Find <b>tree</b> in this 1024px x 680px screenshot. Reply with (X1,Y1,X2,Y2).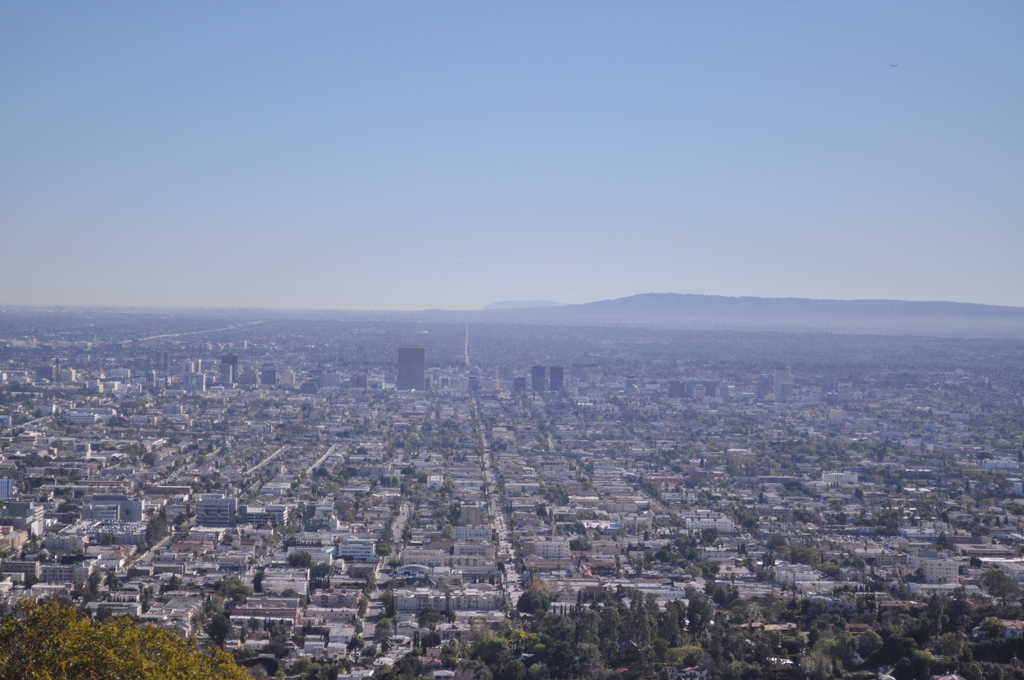
(504,407,511,414).
